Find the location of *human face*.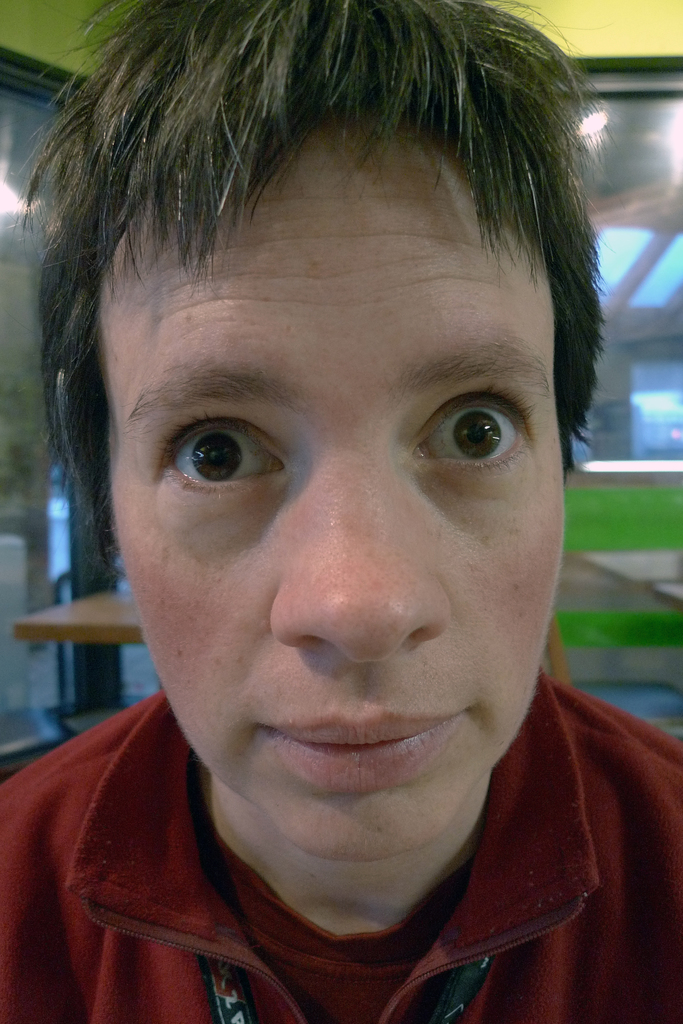
Location: select_region(97, 104, 571, 865).
